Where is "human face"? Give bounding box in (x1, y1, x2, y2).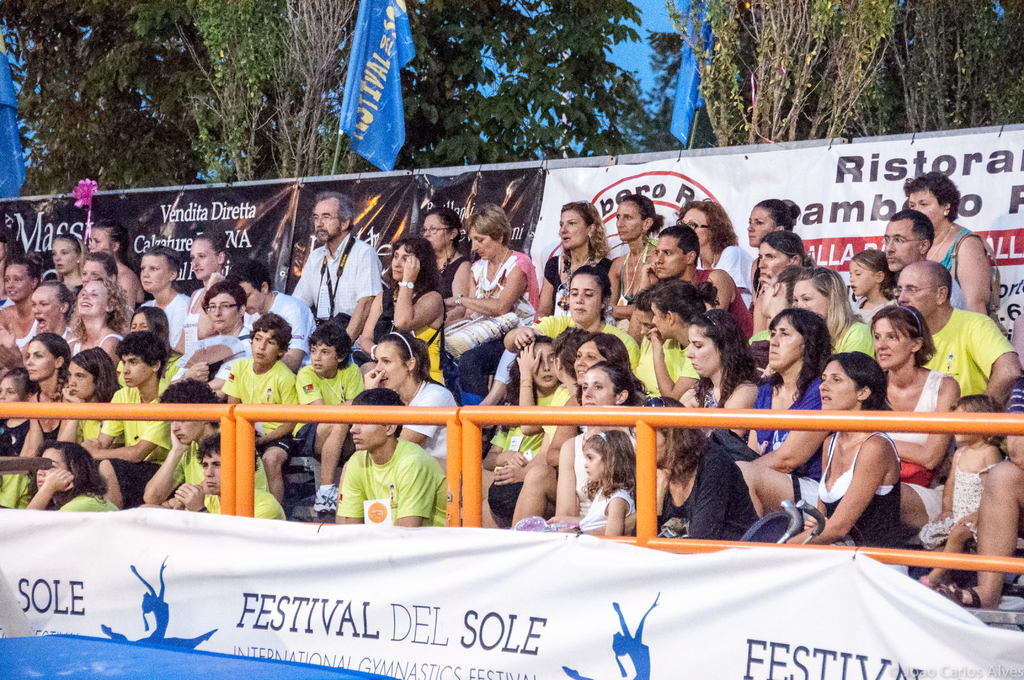
(874, 319, 908, 367).
